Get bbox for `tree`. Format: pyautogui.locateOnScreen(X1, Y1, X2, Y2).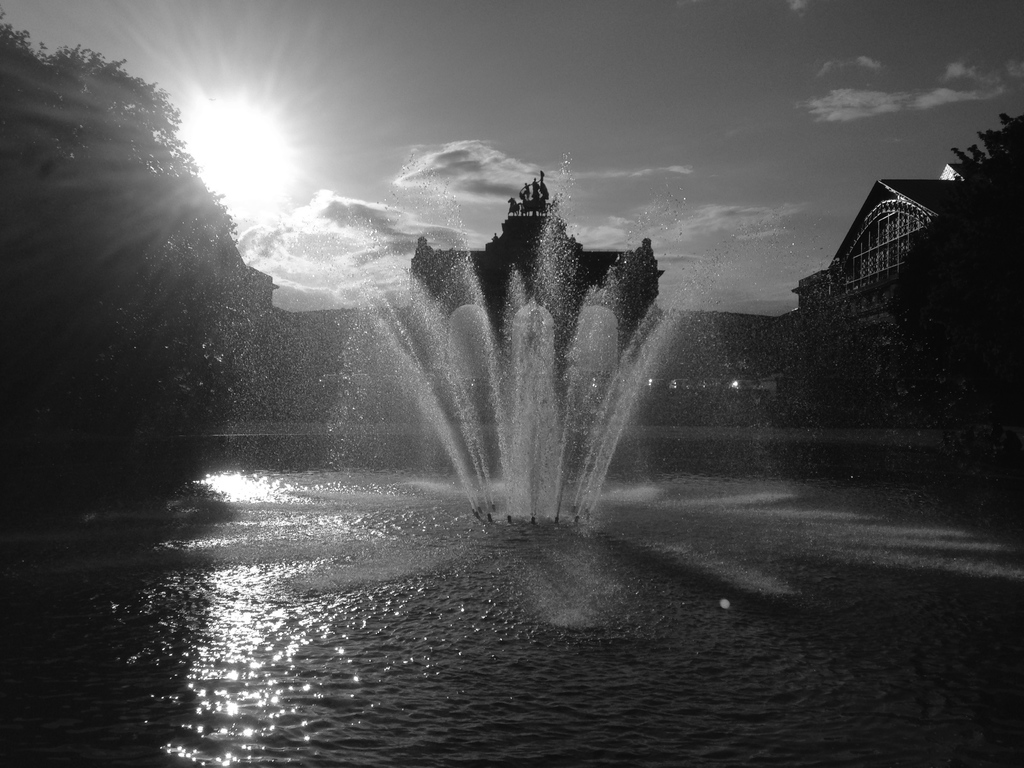
pyautogui.locateOnScreen(887, 110, 1023, 349).
